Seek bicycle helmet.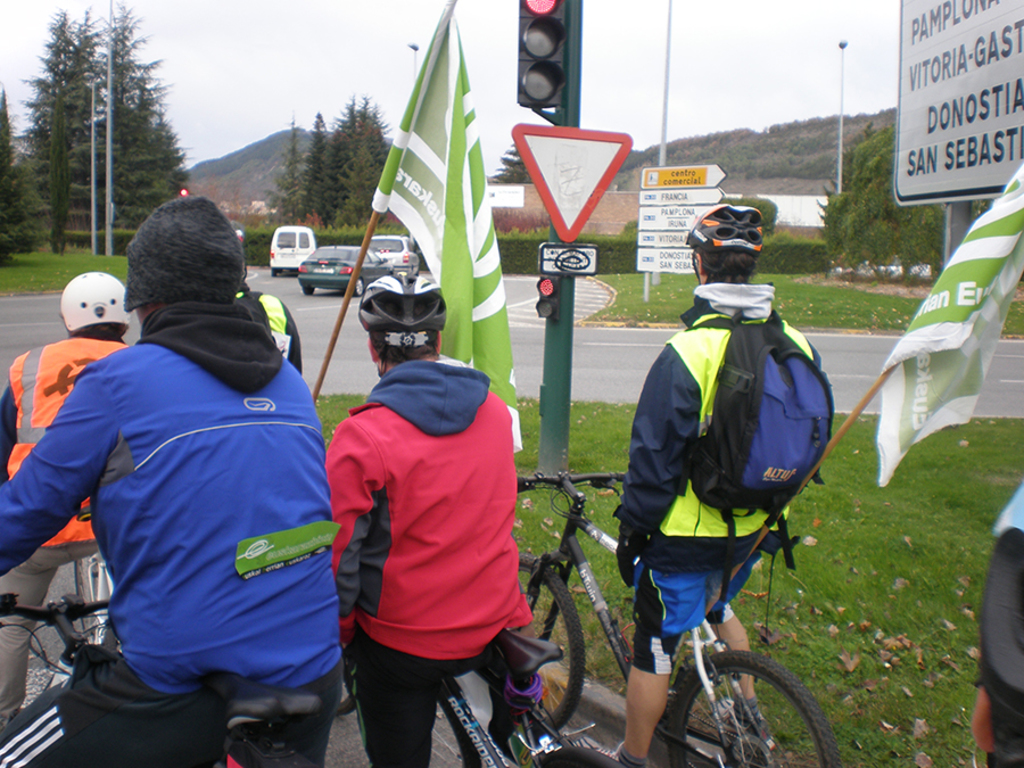
rect(685, 203, 758, 263).
